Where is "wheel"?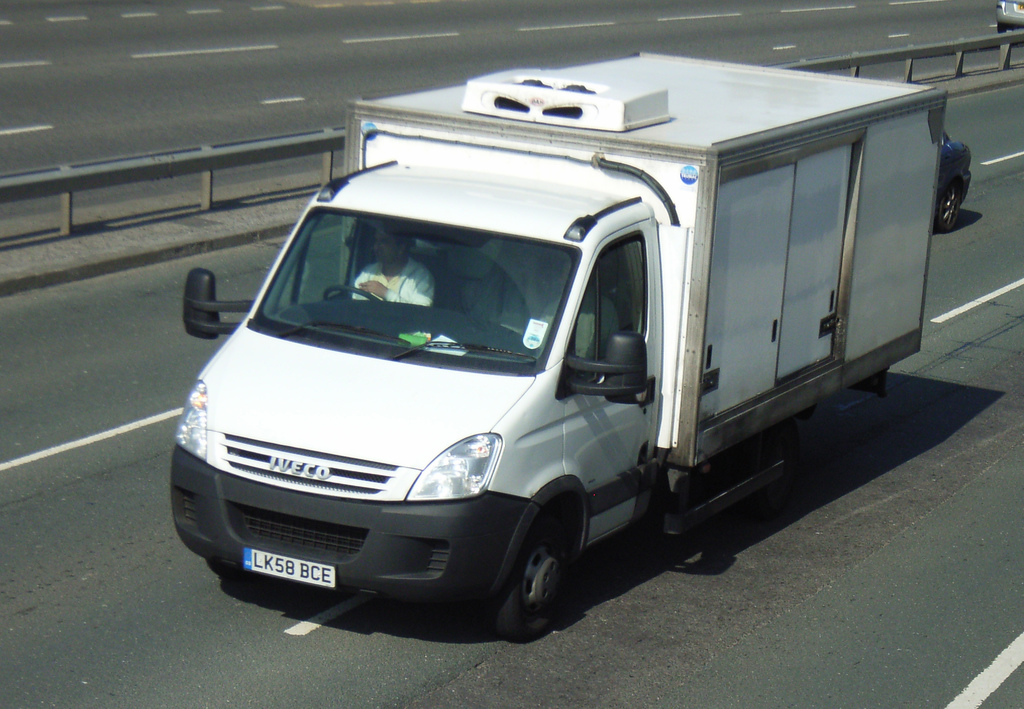
(925, 184, 961, 234).
